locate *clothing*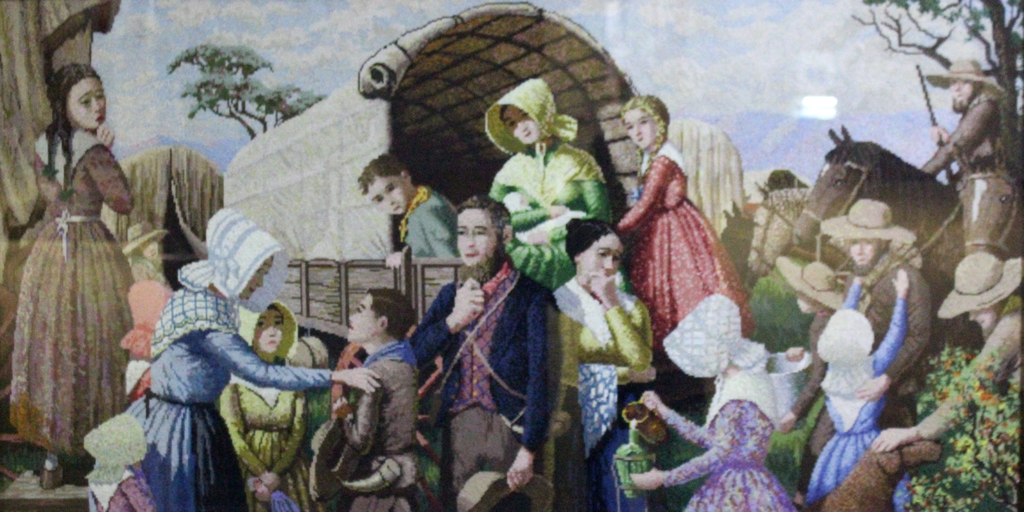
<bbox>614, 138, 754, 352</bbox>
